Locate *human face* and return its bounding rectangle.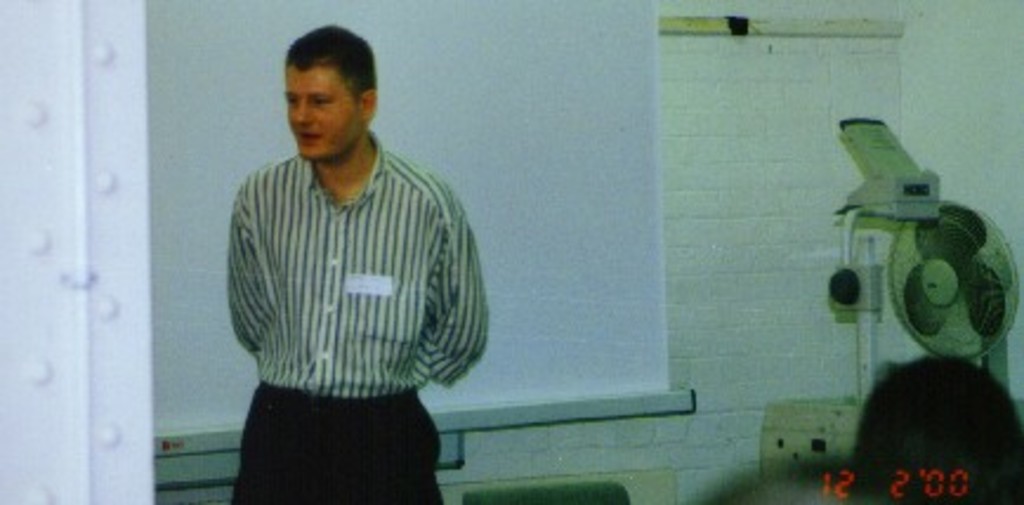
region(285, 71, 359, 158).
